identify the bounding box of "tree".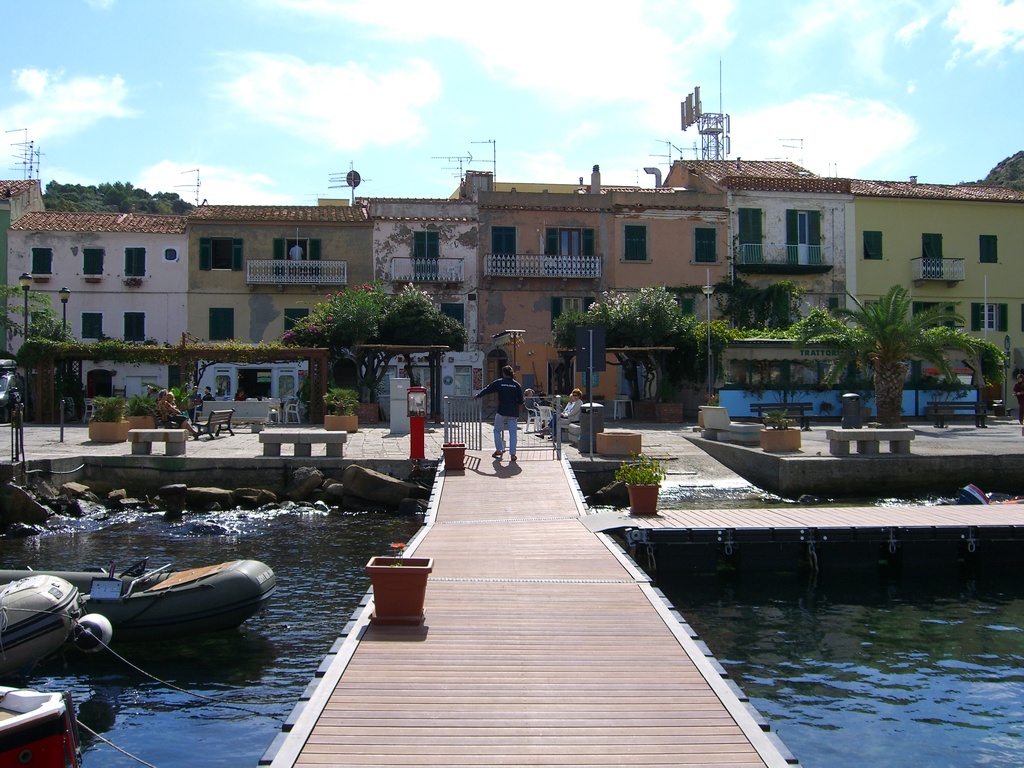
(550, 280, 680, 397).
